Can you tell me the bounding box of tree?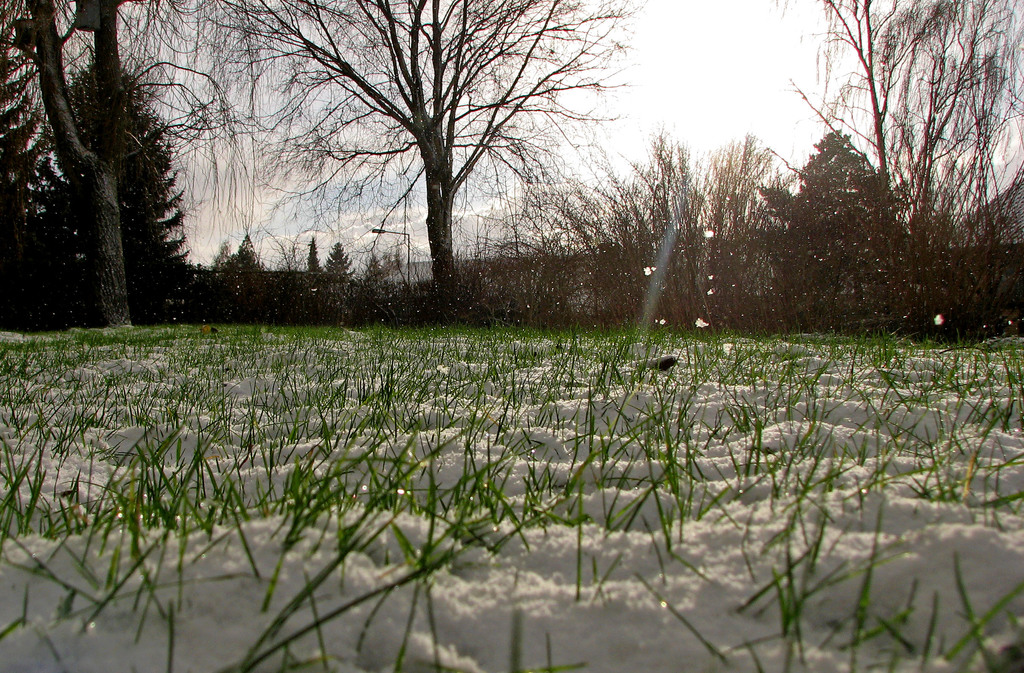
bbox(304, 235, 321, 273).
